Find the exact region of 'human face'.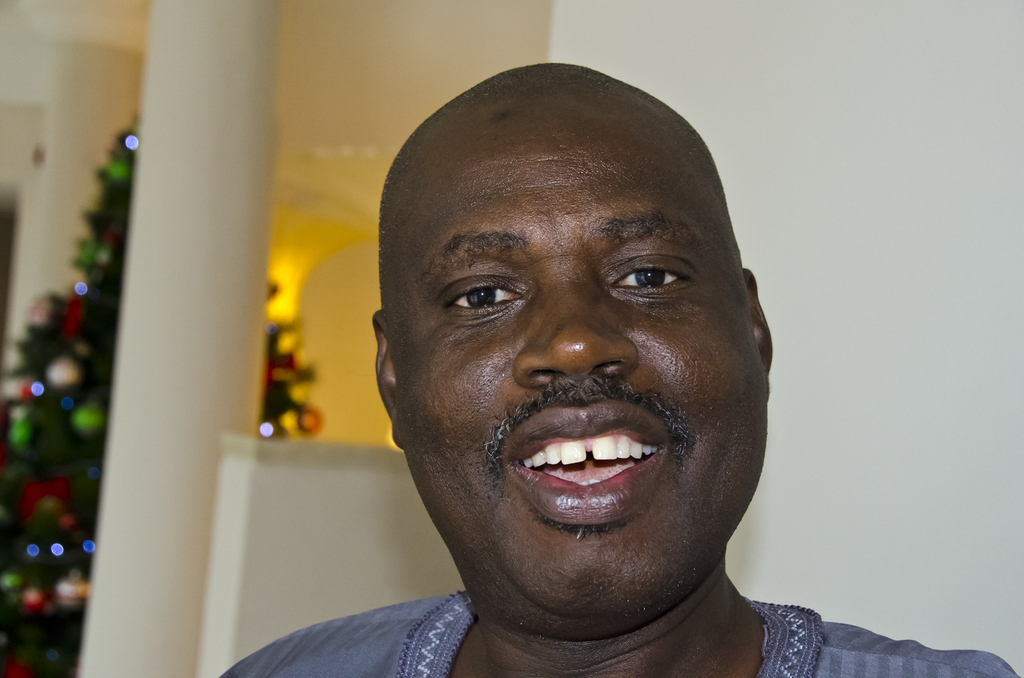
Exact region: pyautogui.locateOnScreen(391, 97, 760, 624).
